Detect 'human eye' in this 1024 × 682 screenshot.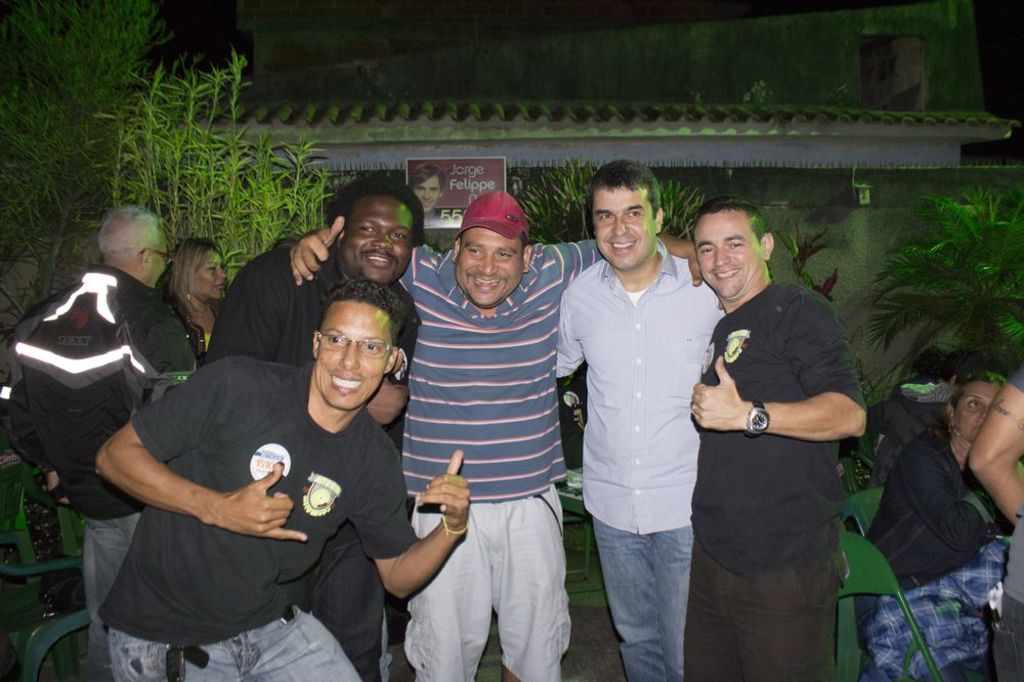
Detection: Rect(428, 186, 439, 194).
